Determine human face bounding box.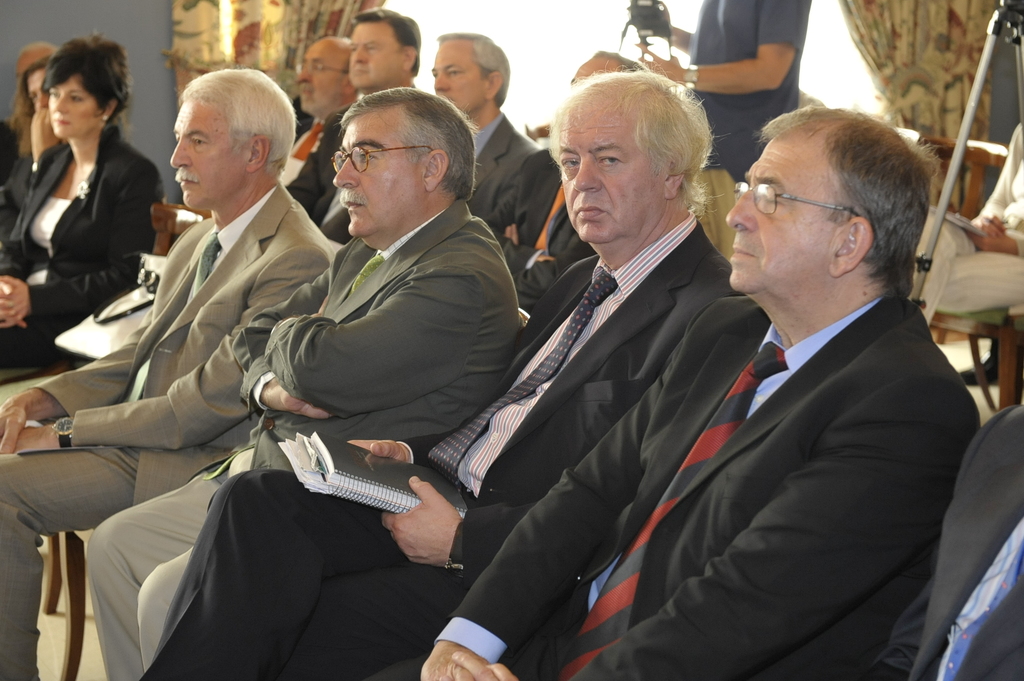
Determined: 333 97 424 235.
